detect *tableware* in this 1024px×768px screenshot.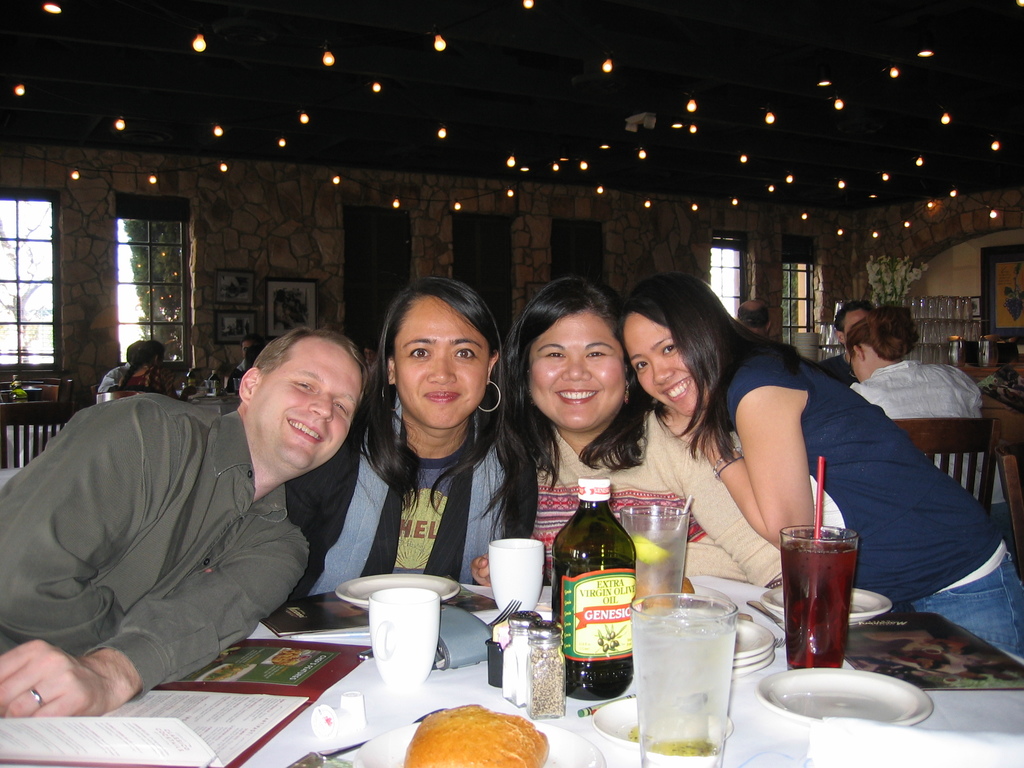
Detection: detection(778, 522, 860, 669).
